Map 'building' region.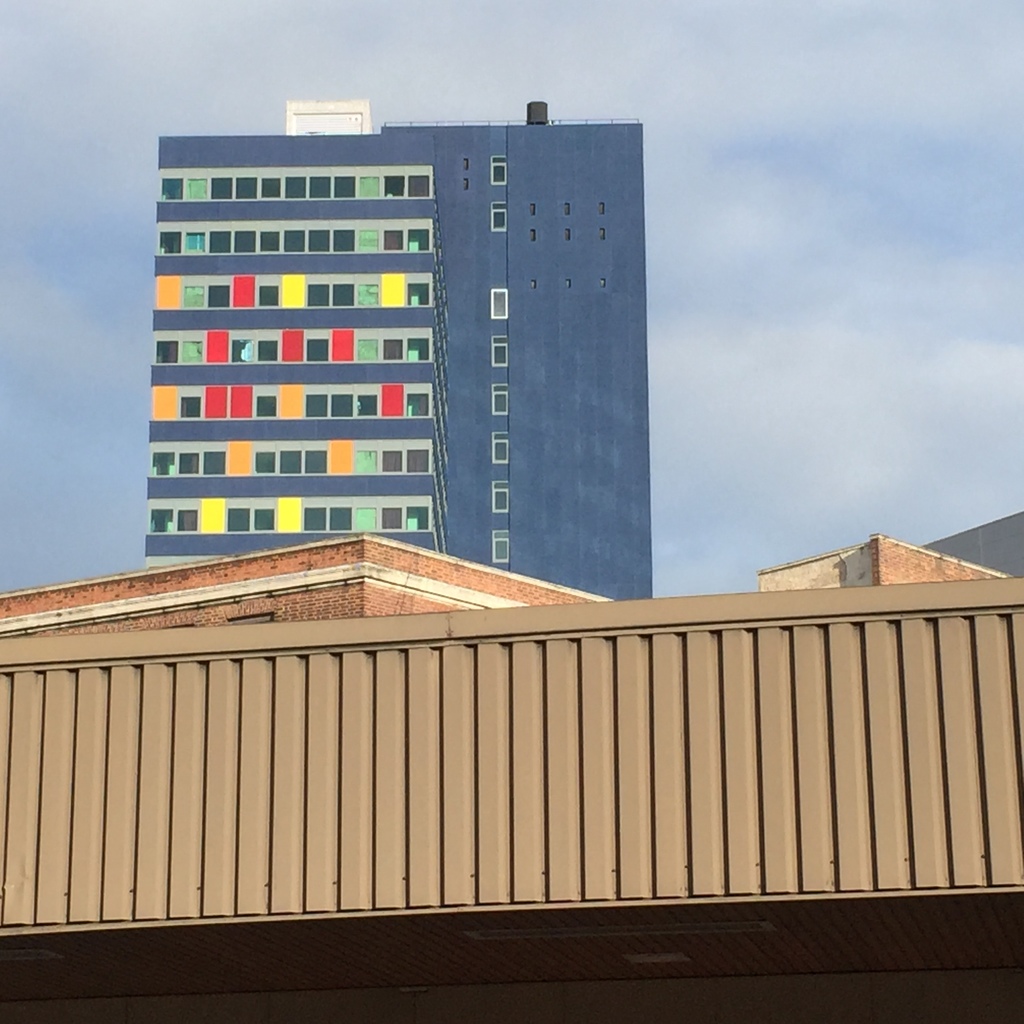
Mapped to left=760, top=529, right=1004, bottom=589.
